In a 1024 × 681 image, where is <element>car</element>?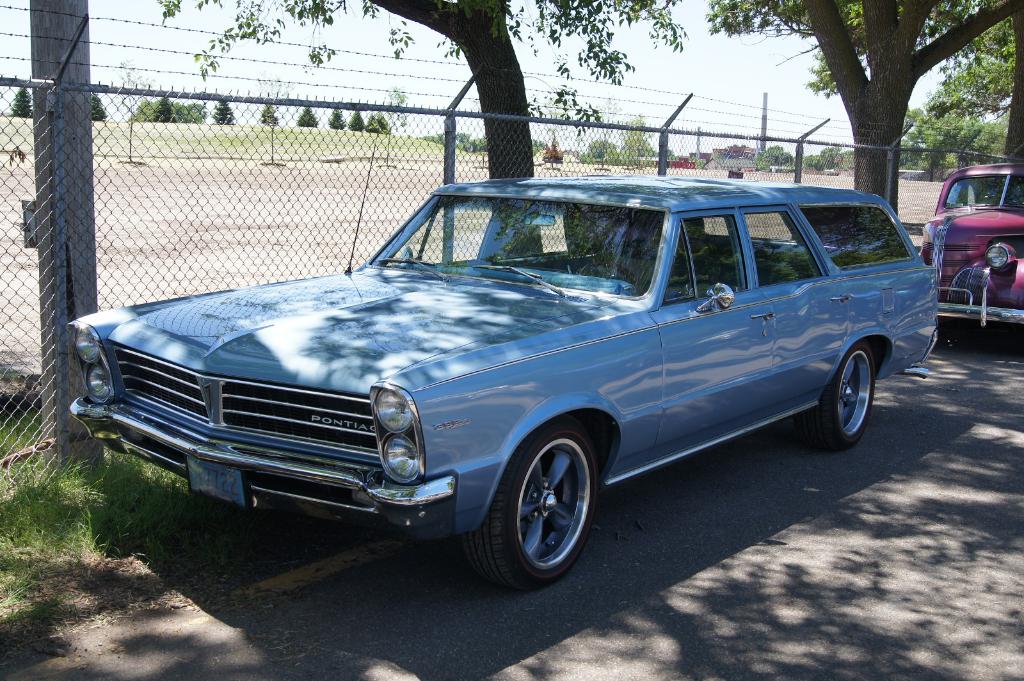
rect(62, 182, 938, 587).
